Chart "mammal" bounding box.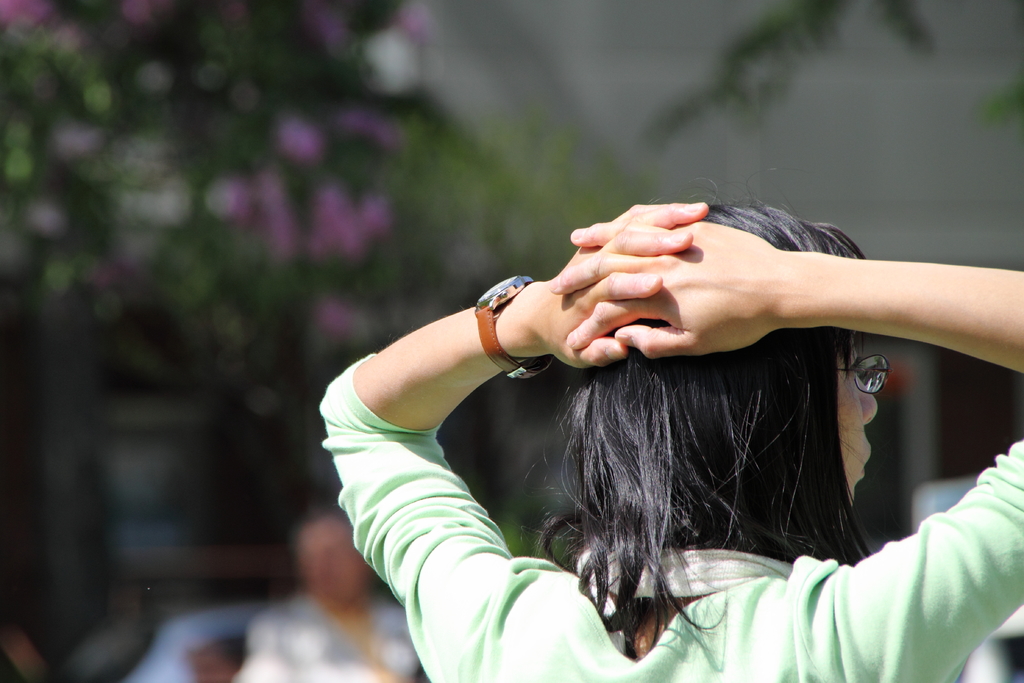
Charted: 344 183 1015 645.
